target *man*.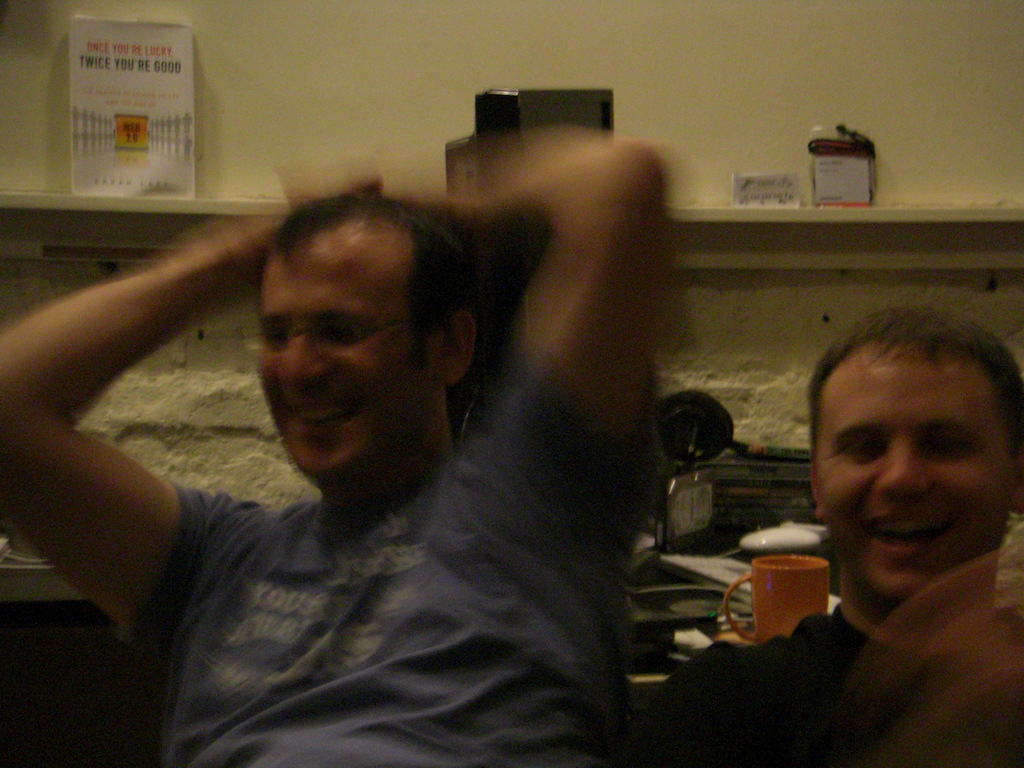
Target region: (77, 147, 674, 765).
